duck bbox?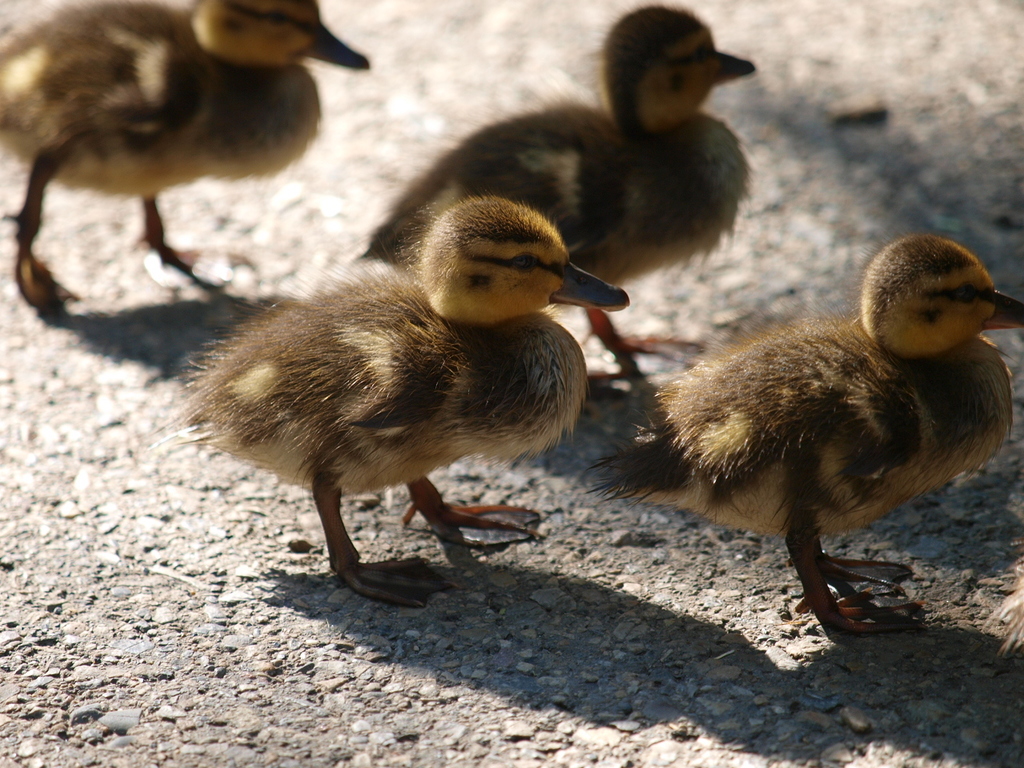
select_region(589, 230, 1023, 651)
